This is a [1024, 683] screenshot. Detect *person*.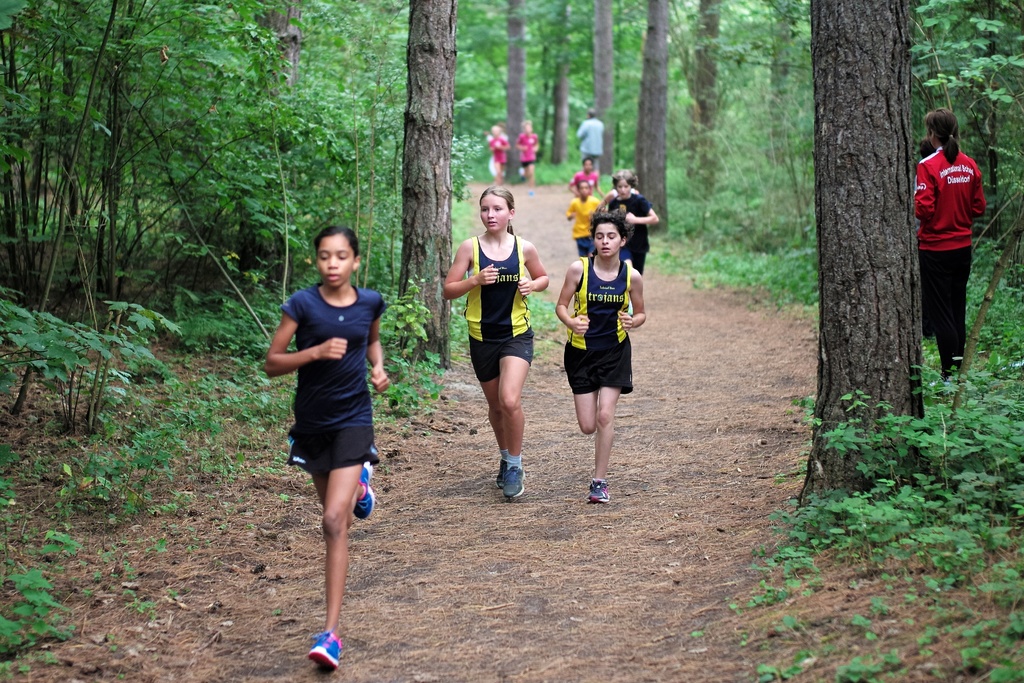
select_region(489, 125, 509, 184).
